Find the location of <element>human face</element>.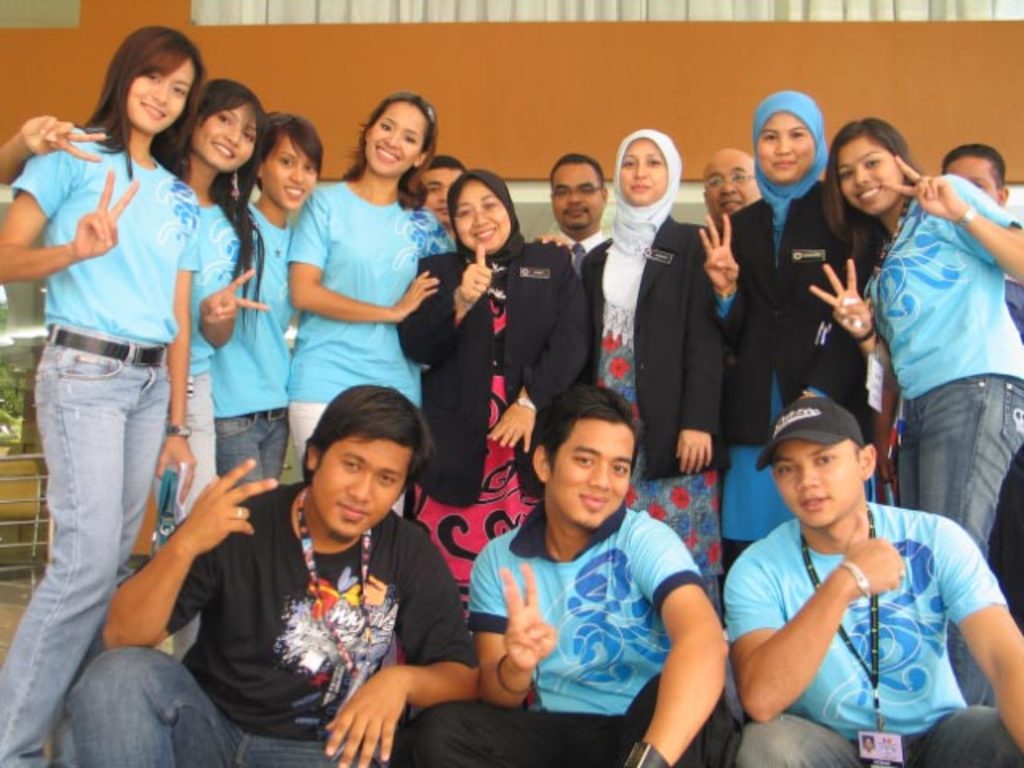
Location: [left=757, top=115, right=819, bottom=182].
